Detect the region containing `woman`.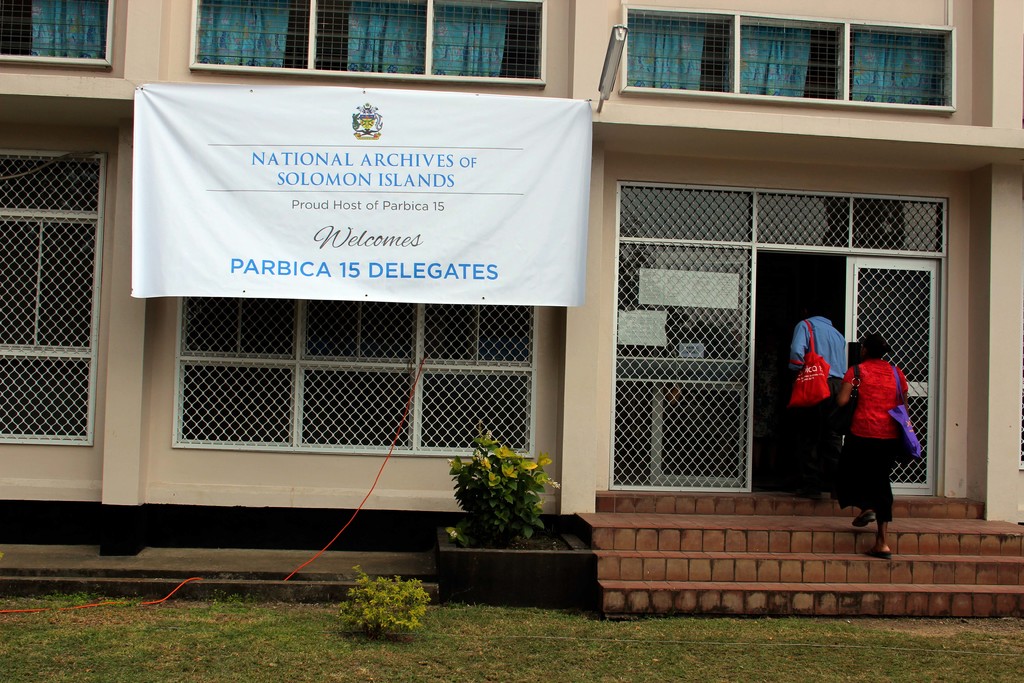
837 328 911 558.
